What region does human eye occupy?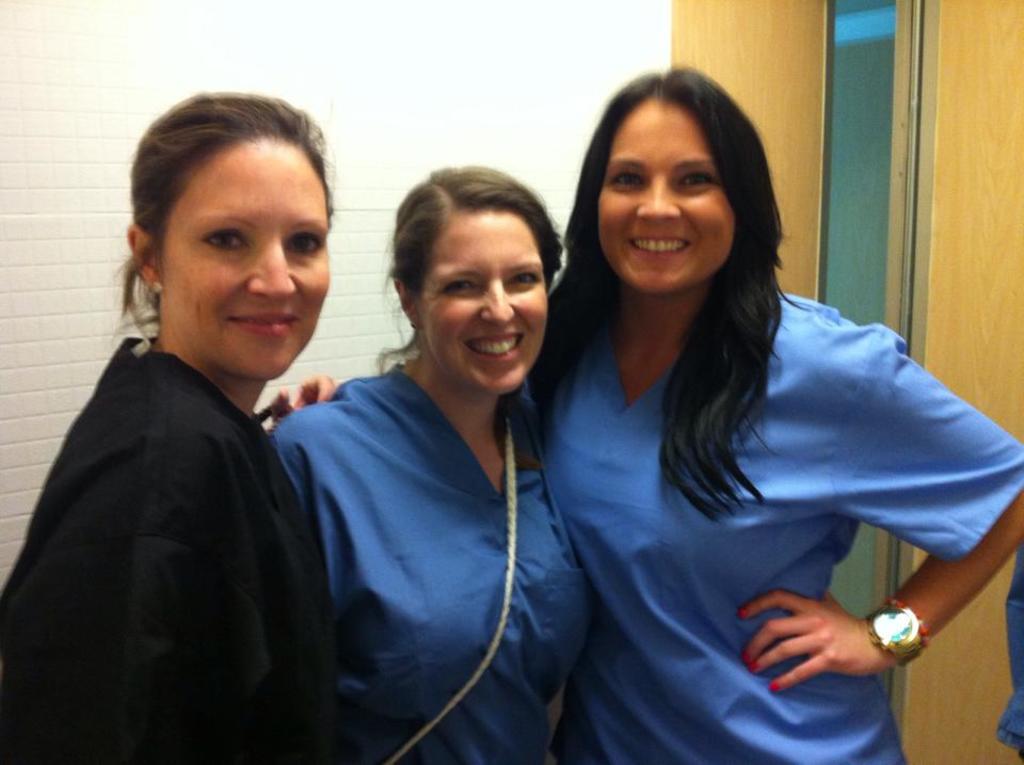
BBox(675, 171, 713, 190).
